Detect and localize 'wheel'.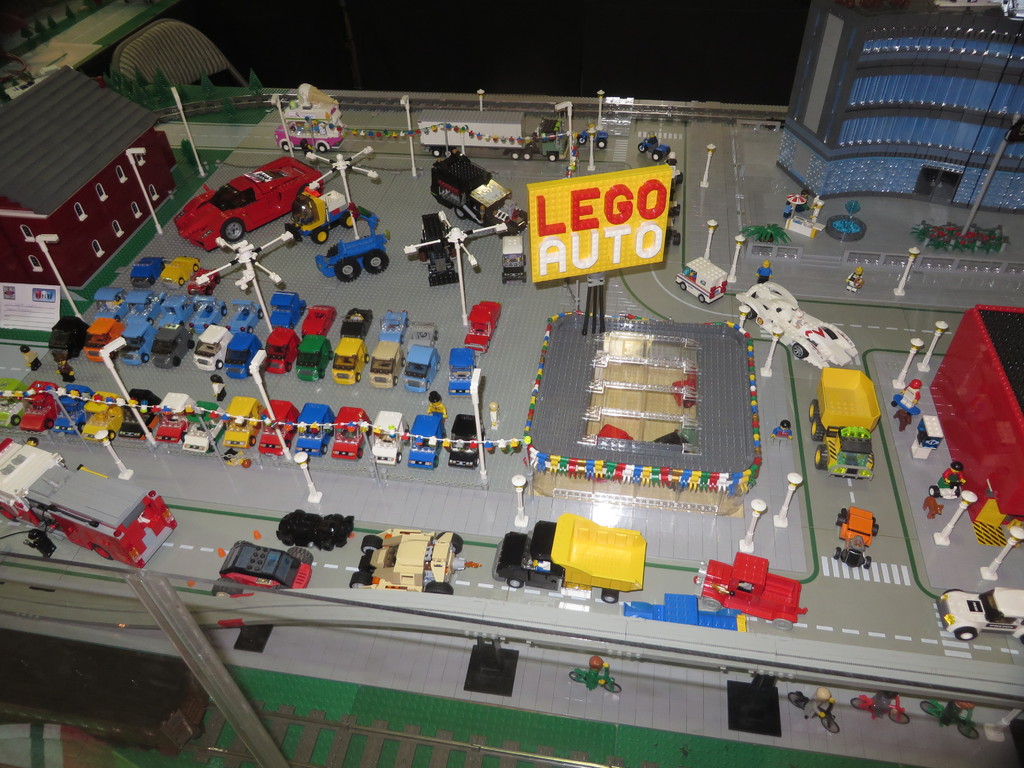
Localized at {"x1": 680, "y1": 281, "x2": 687, "y2": 290}.
